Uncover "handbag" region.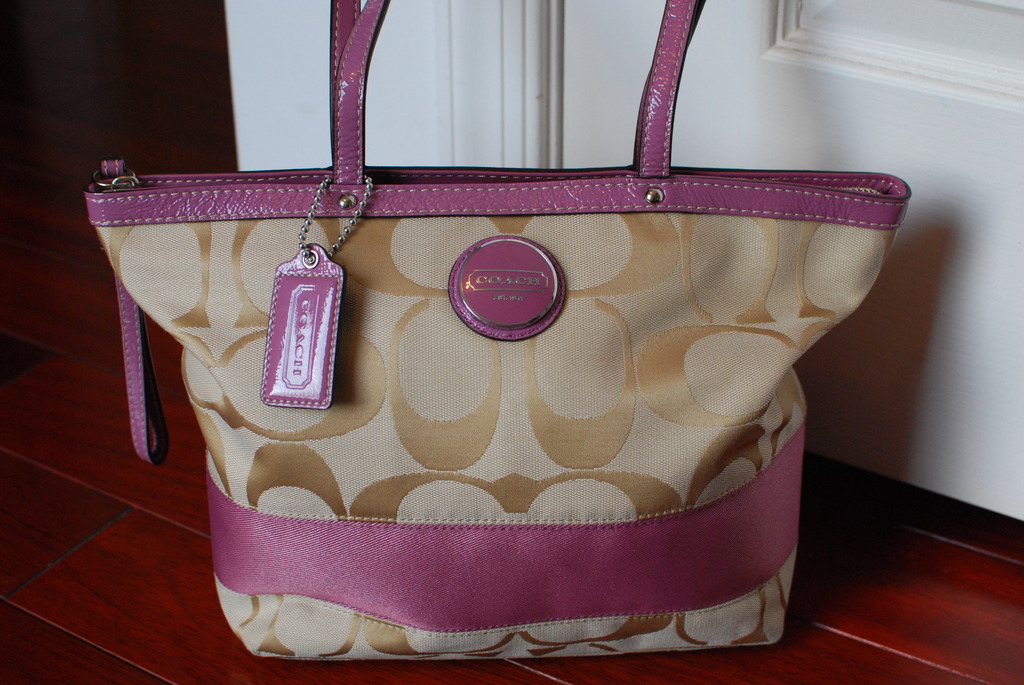
Uncovered: crop(83, 0, 926, 658).
